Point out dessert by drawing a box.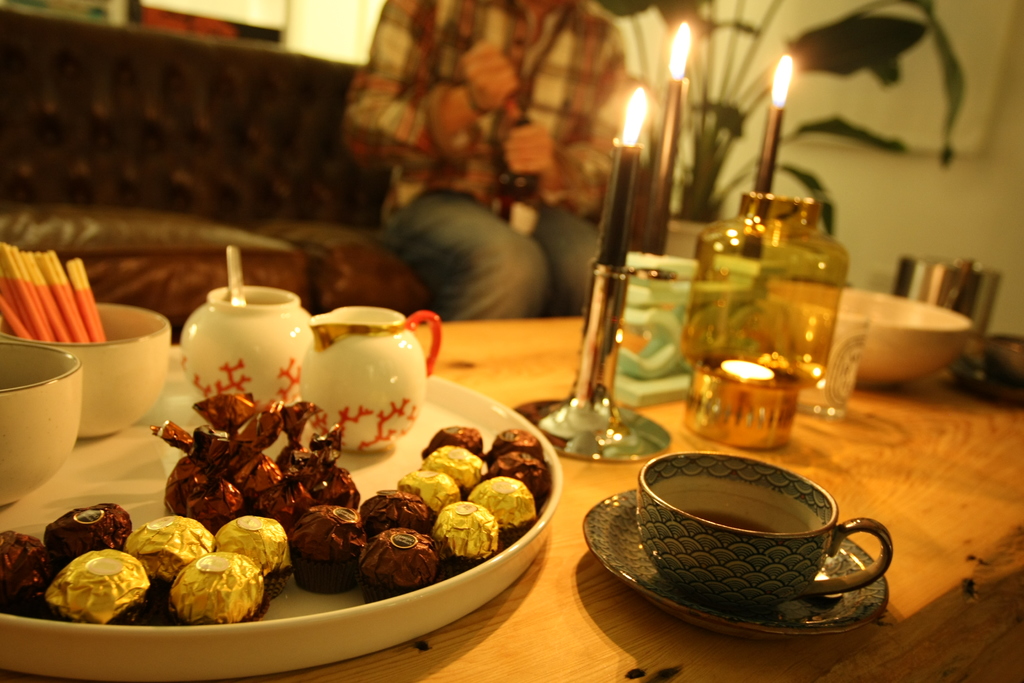
<region>422, 446, 488, 488</region>.
